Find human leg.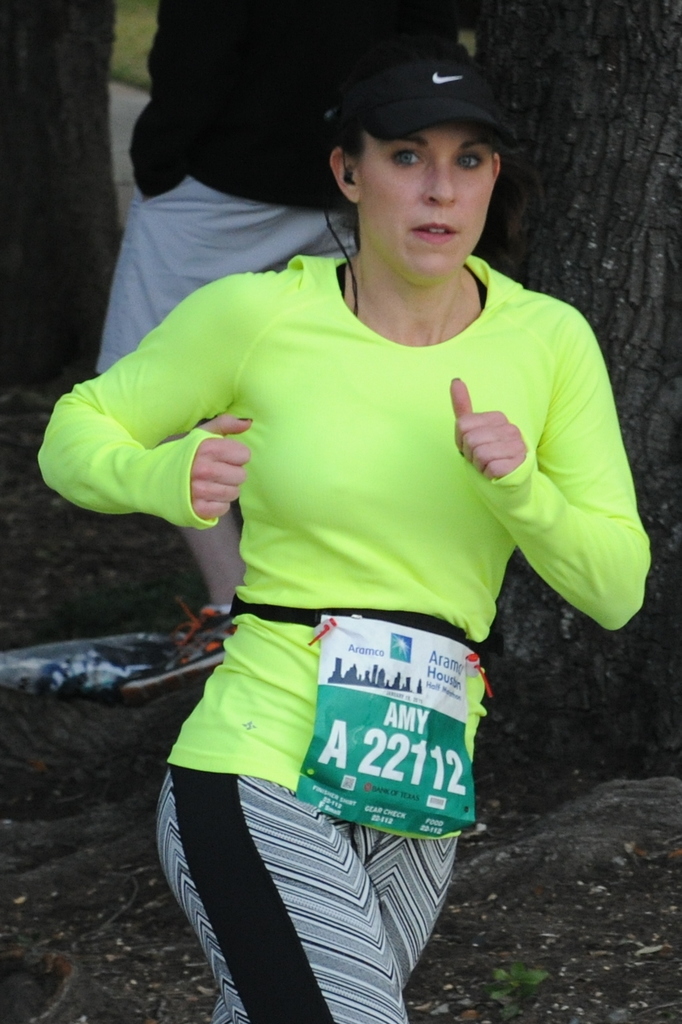
bbox=[94, 94, 329, 689].
